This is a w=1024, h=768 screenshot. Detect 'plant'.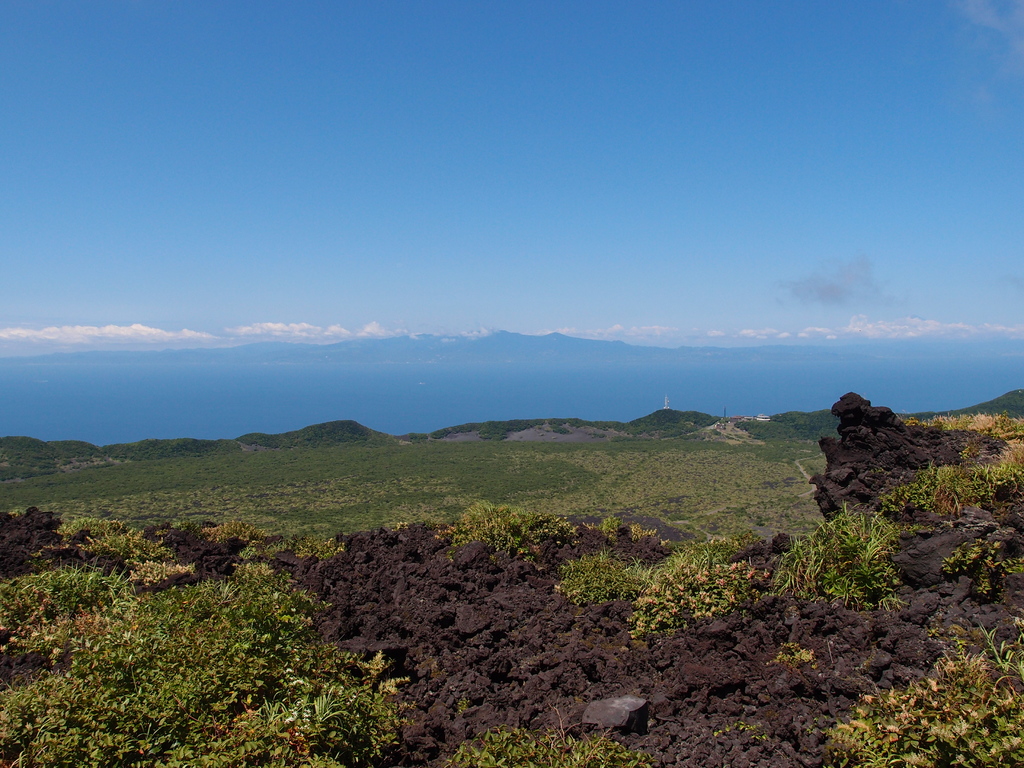
681/531/738/573.
